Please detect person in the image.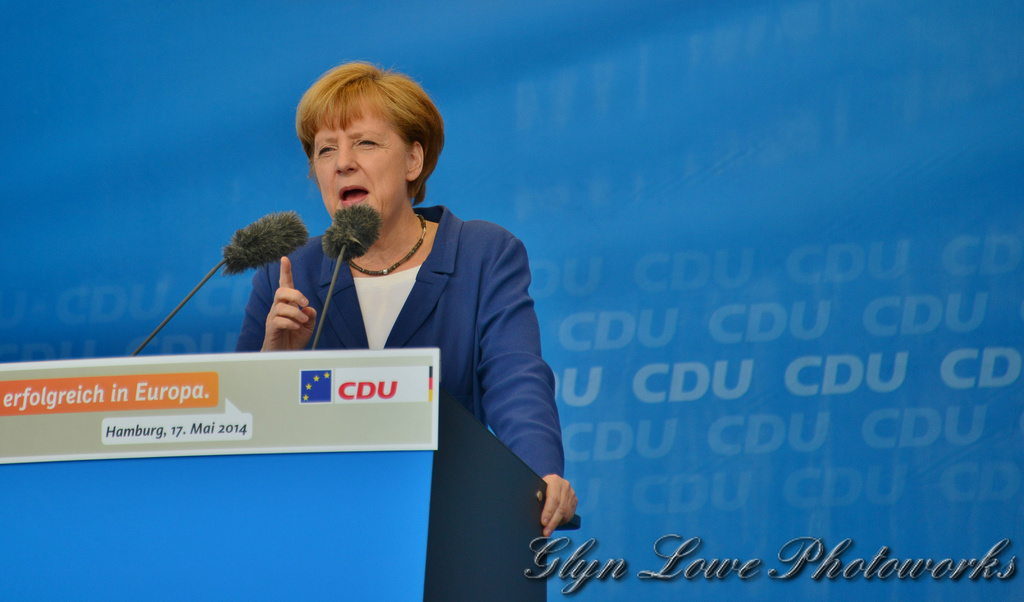
region(243, 56, 558, 550).
